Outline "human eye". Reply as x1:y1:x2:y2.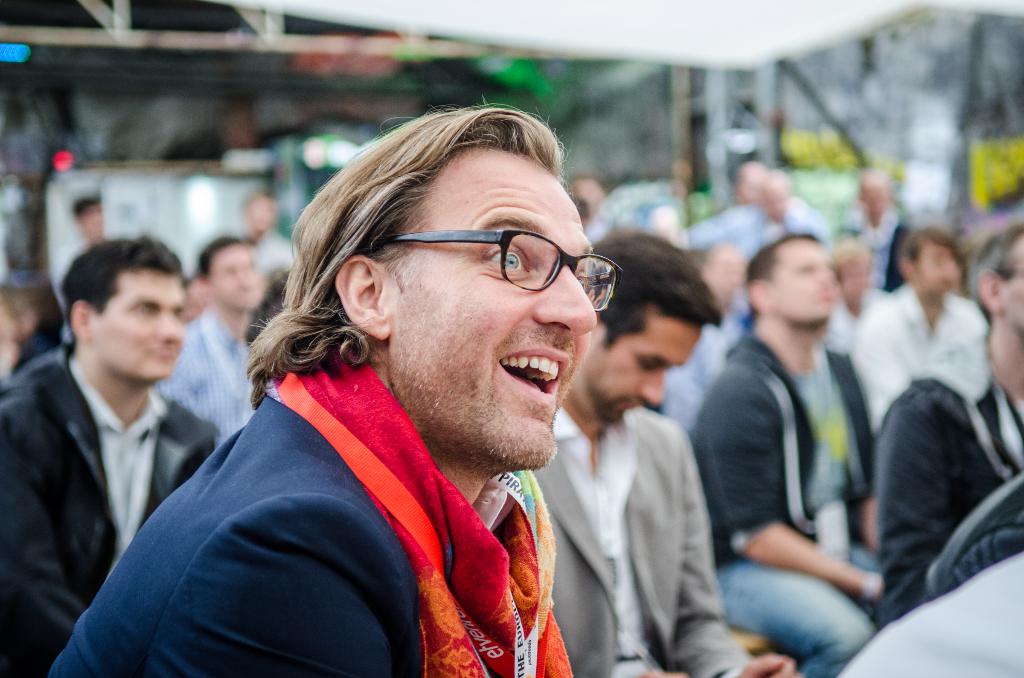
573:267:596:298.
